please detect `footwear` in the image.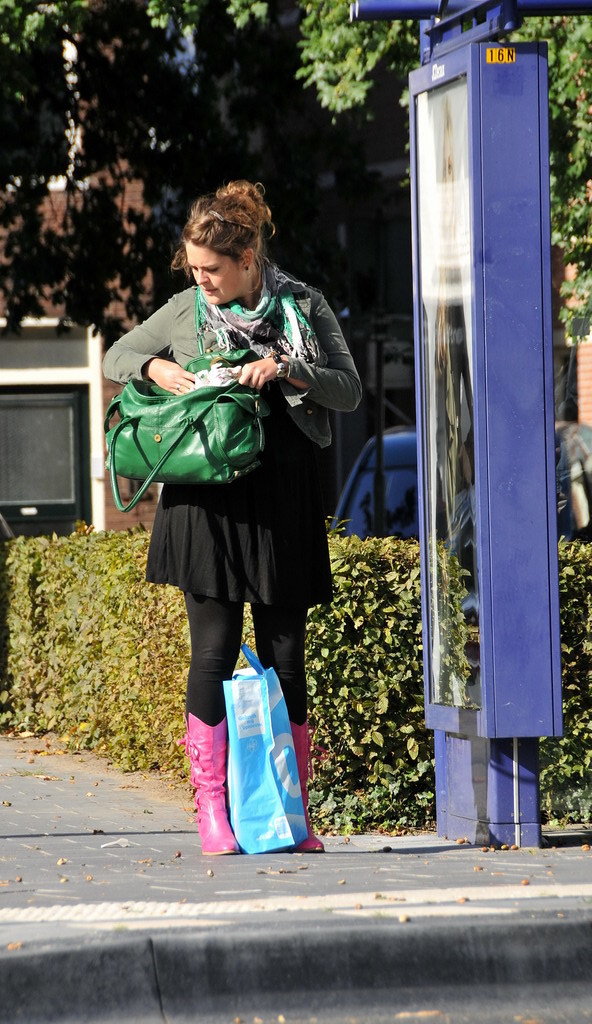
box(177, 725, 246, 852).
